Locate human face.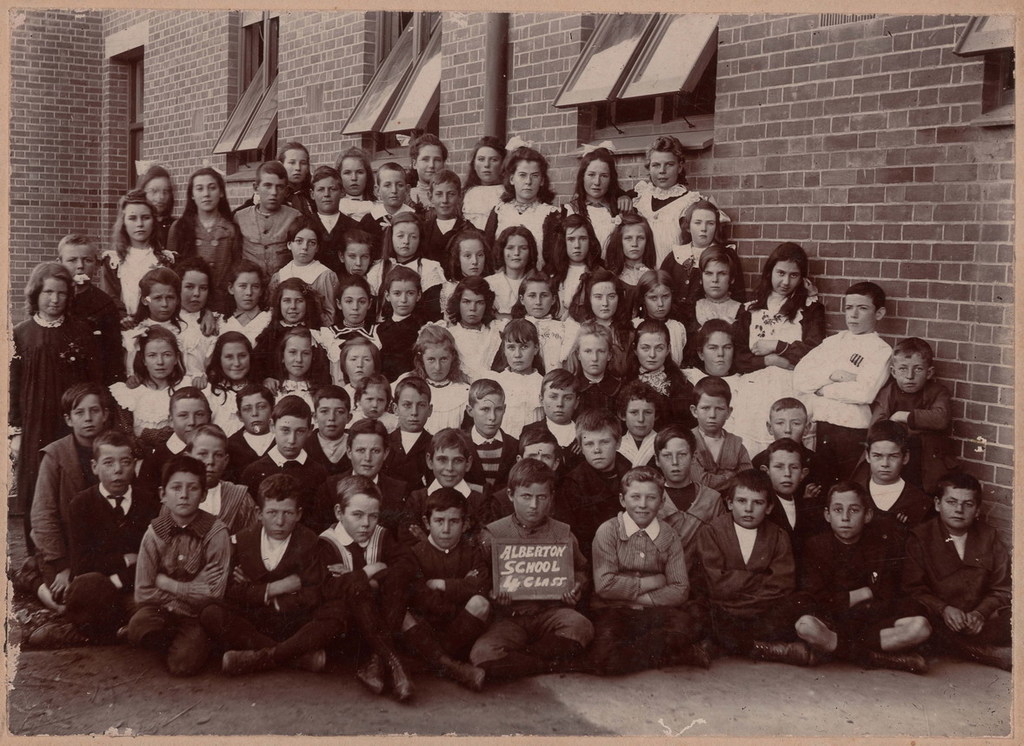
Bounding box: locate(163, 469, 206, 510).
